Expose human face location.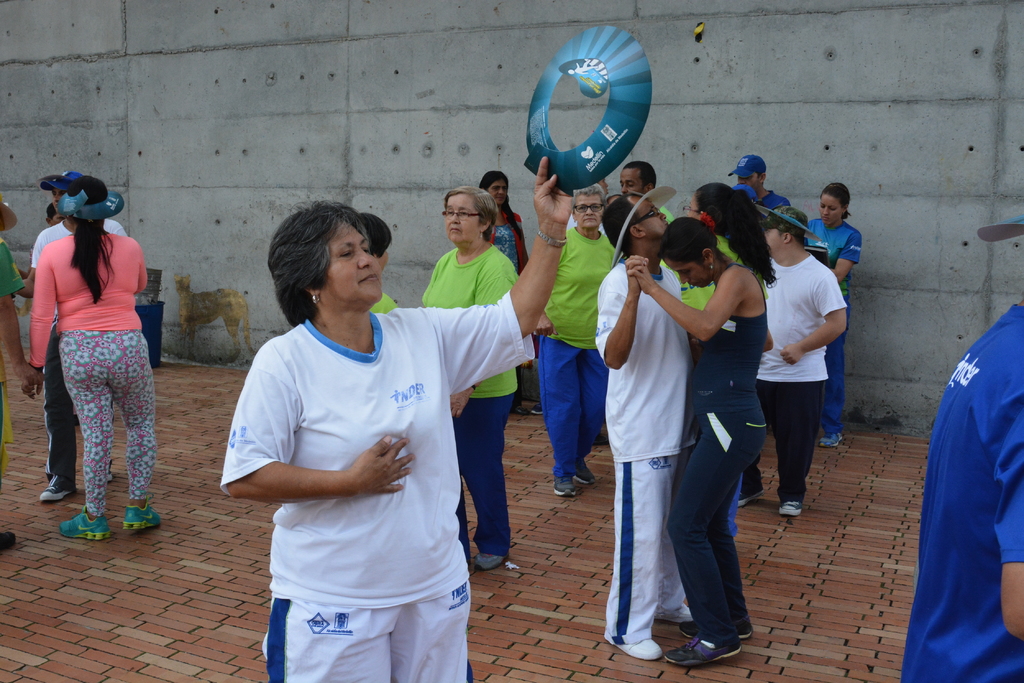
Exposed at (665,250,712,284).
